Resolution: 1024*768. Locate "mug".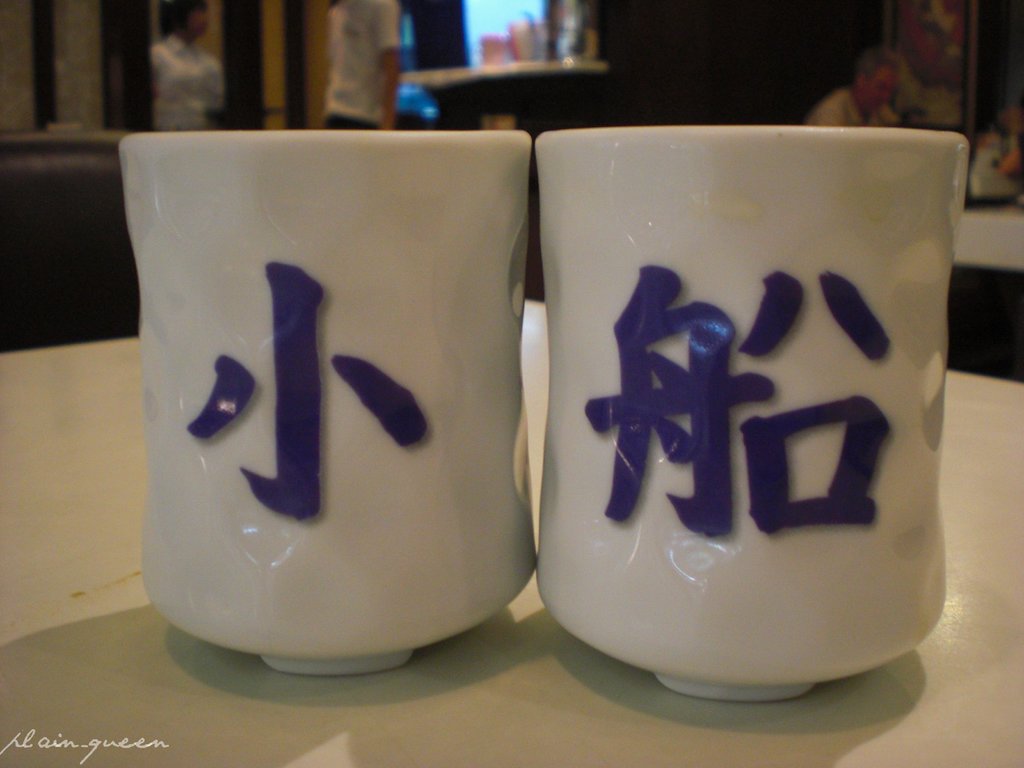
[x1=118, y1=133, x2=540, y2=678].
